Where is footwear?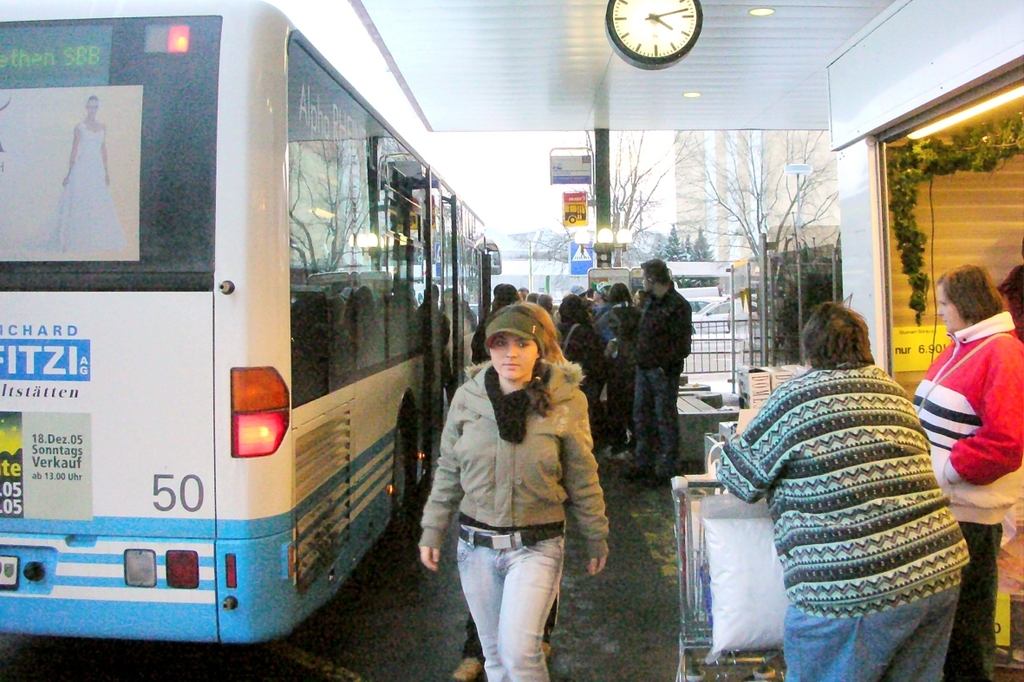
[615, 456, 648, 484].
